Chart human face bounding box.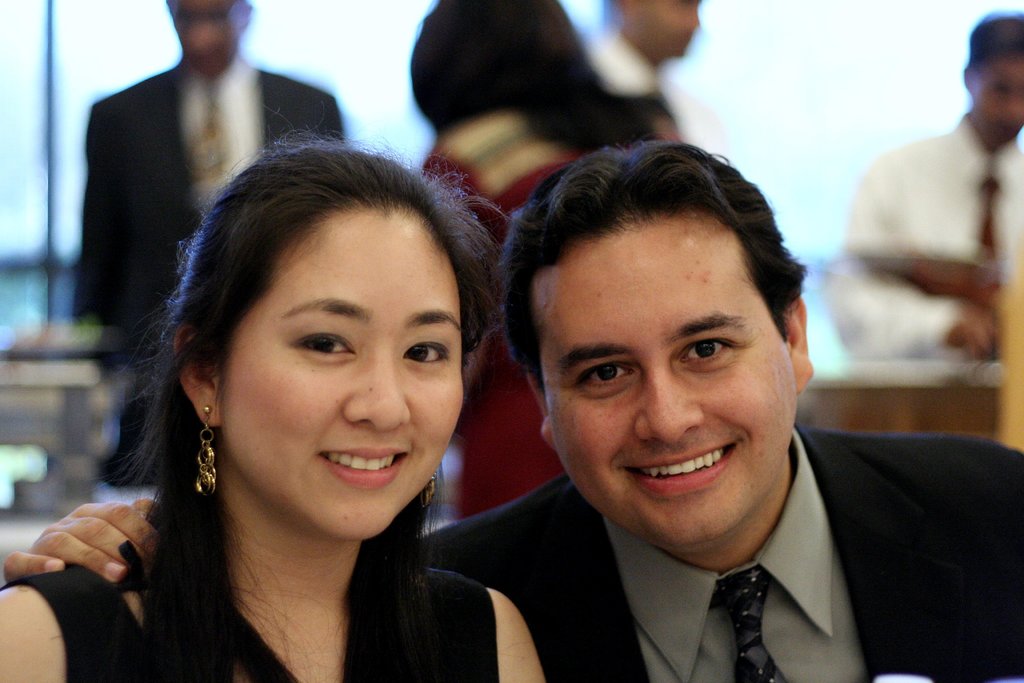
Charted: 641:0:698:58.
